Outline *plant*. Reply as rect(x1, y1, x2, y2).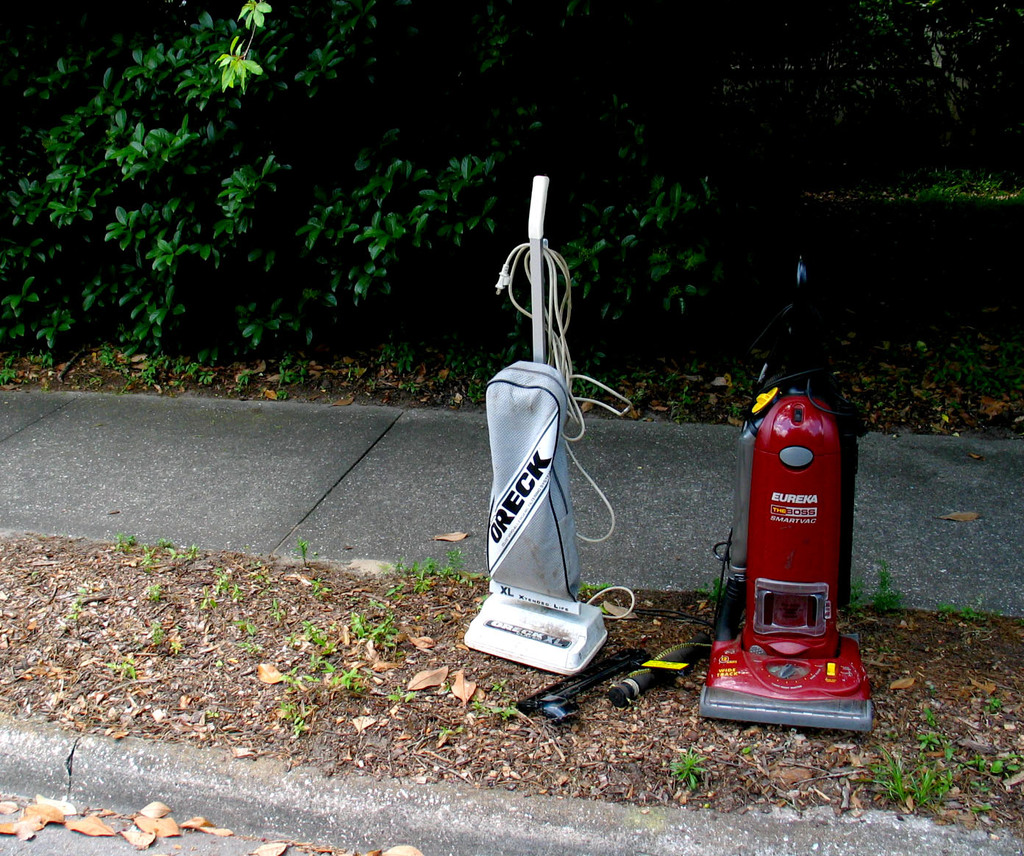
rect(99, 340, 115, 369).
